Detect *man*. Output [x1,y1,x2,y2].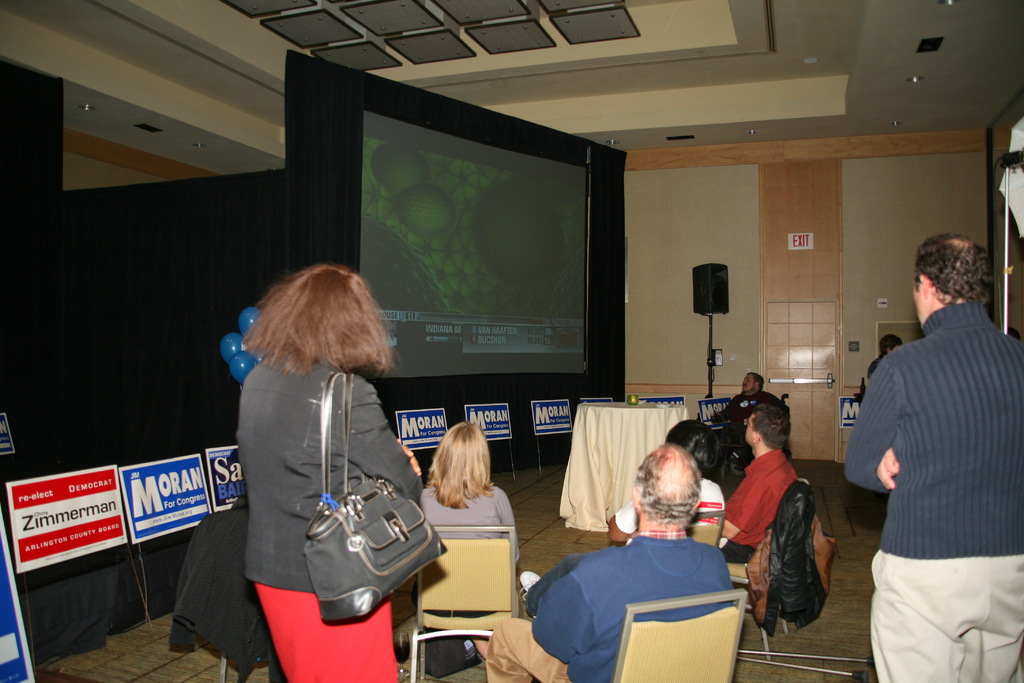
[845,233,1023,682].
